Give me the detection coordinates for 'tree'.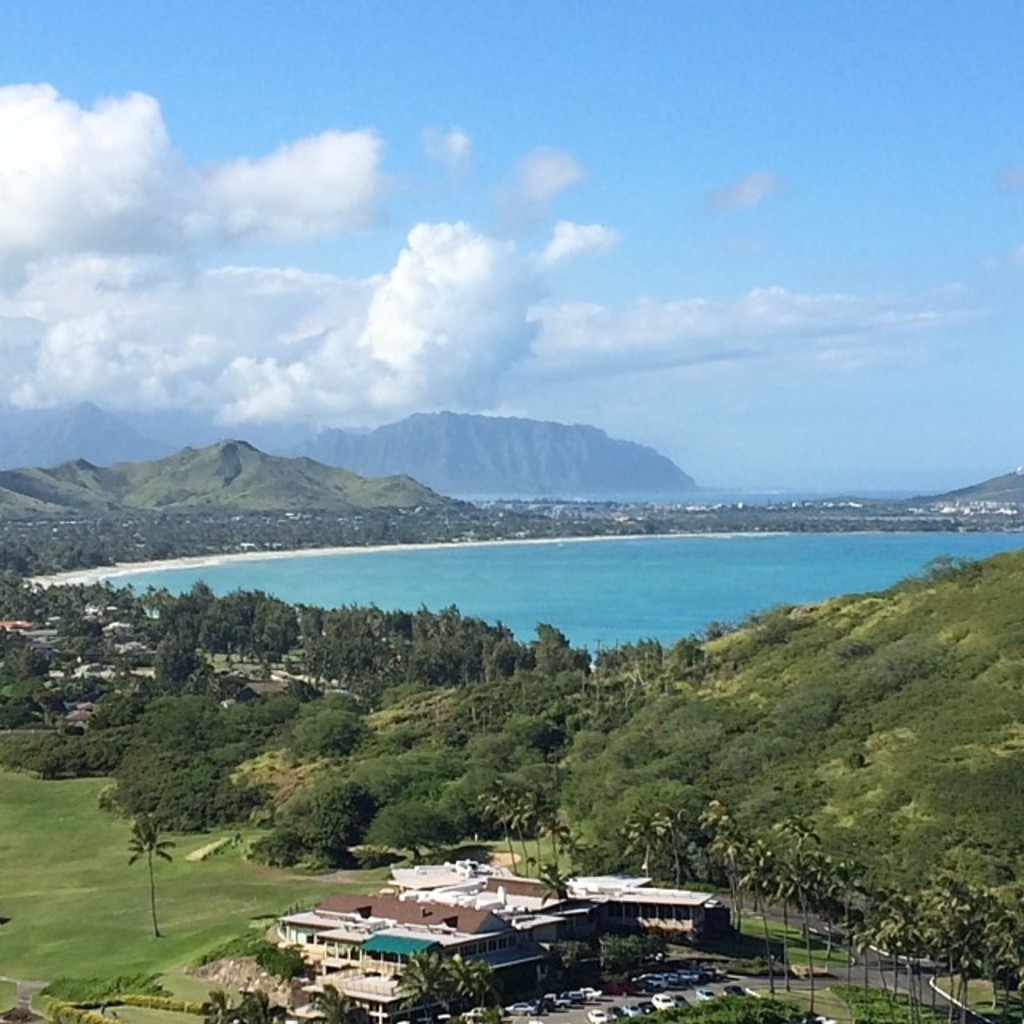
{"left": 0, "top": 731, "right": 117, "bottom": 774}.
